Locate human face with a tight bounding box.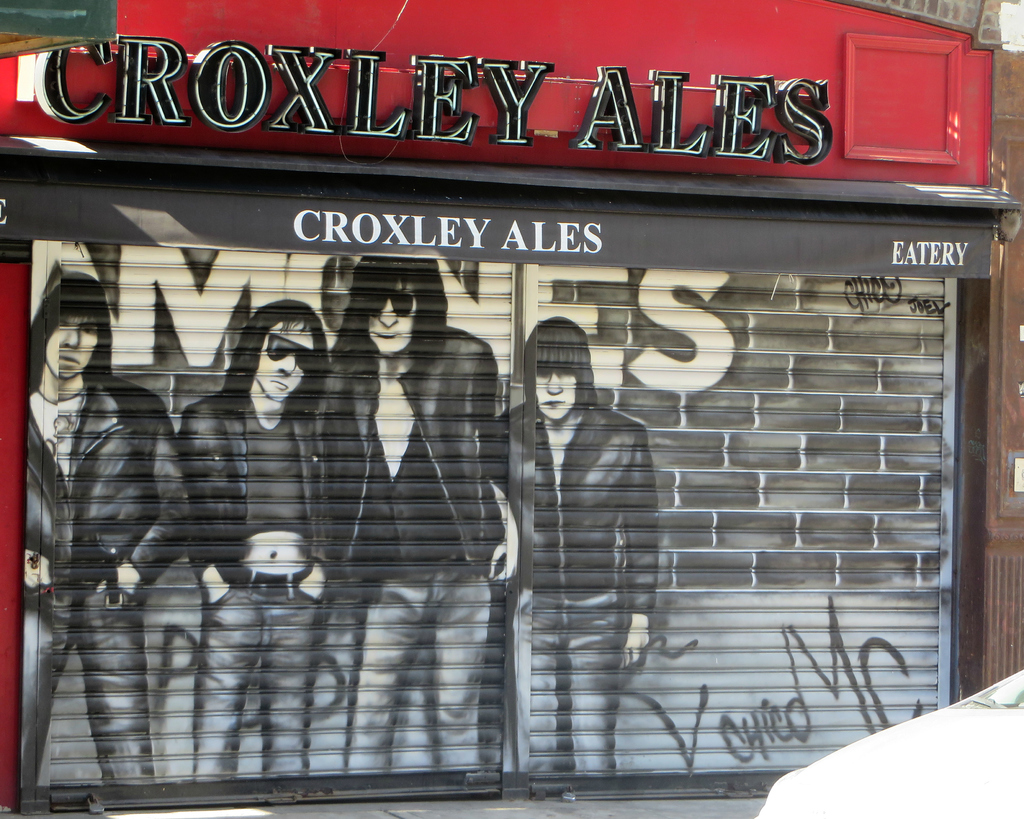
BBox(255, 322, 311, 401).
